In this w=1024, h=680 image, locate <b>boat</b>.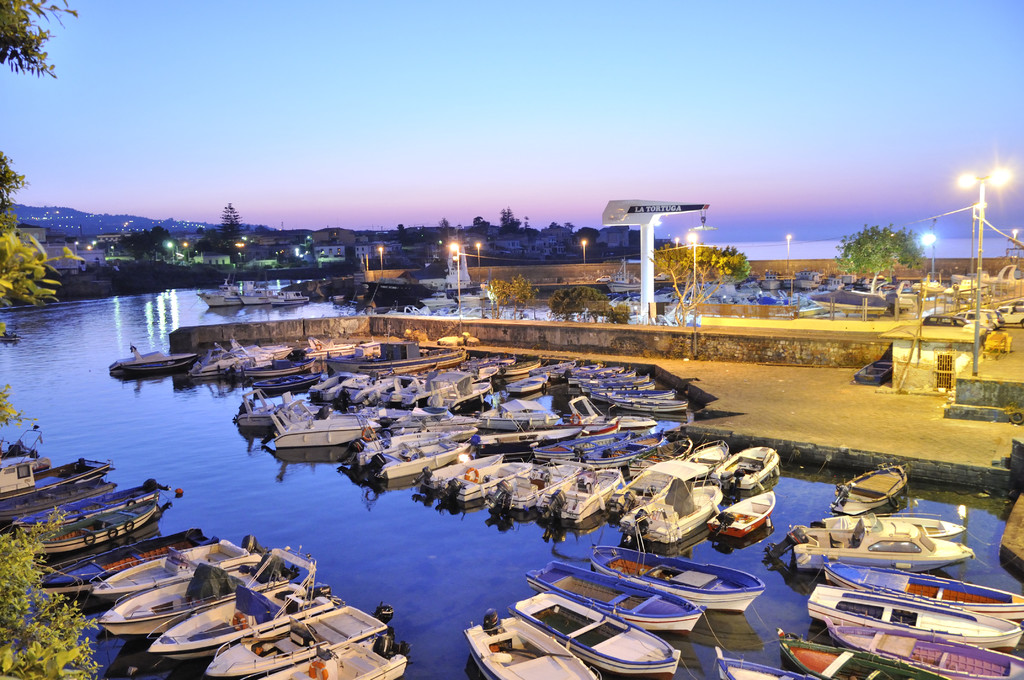
Bounding box: [x1=95, y1=540, x2=298, y2=643].
